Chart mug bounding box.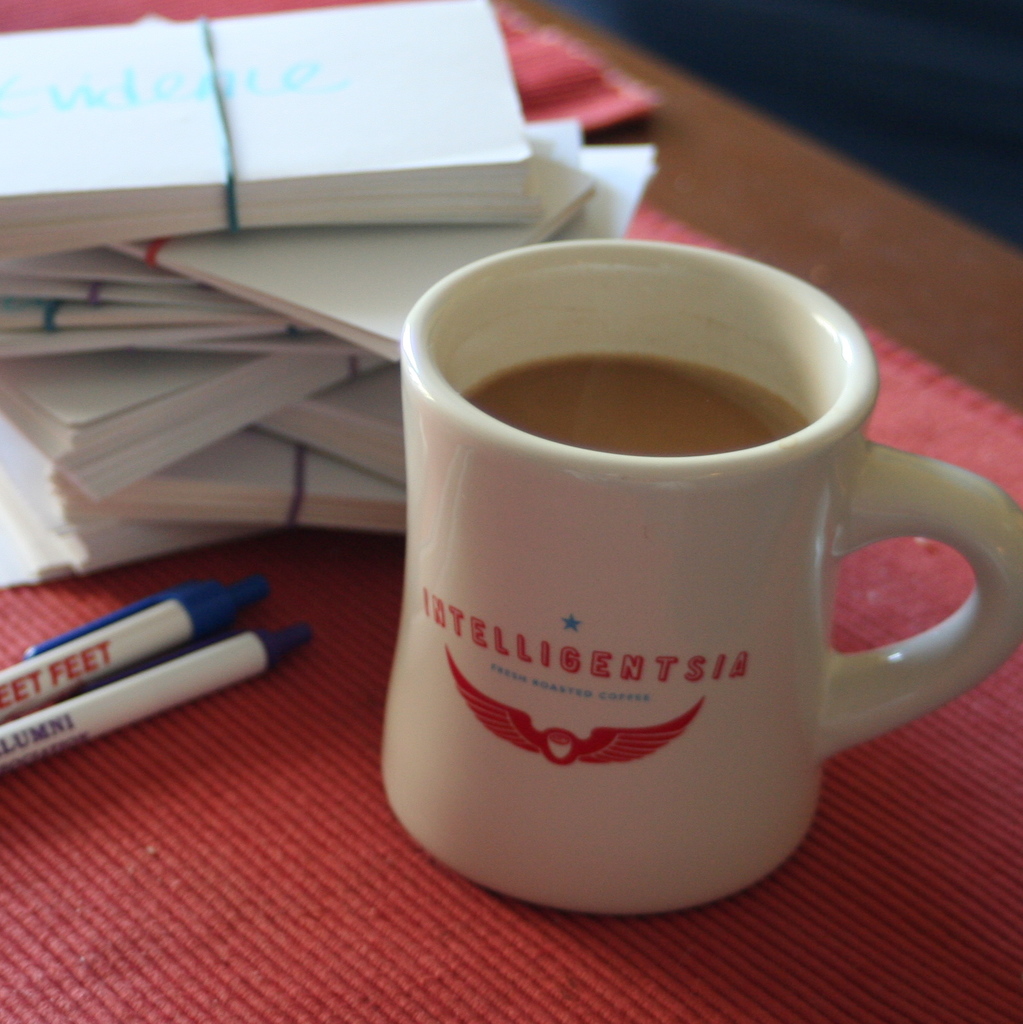
Charted: BBox(376, 238, 1022, 918).
